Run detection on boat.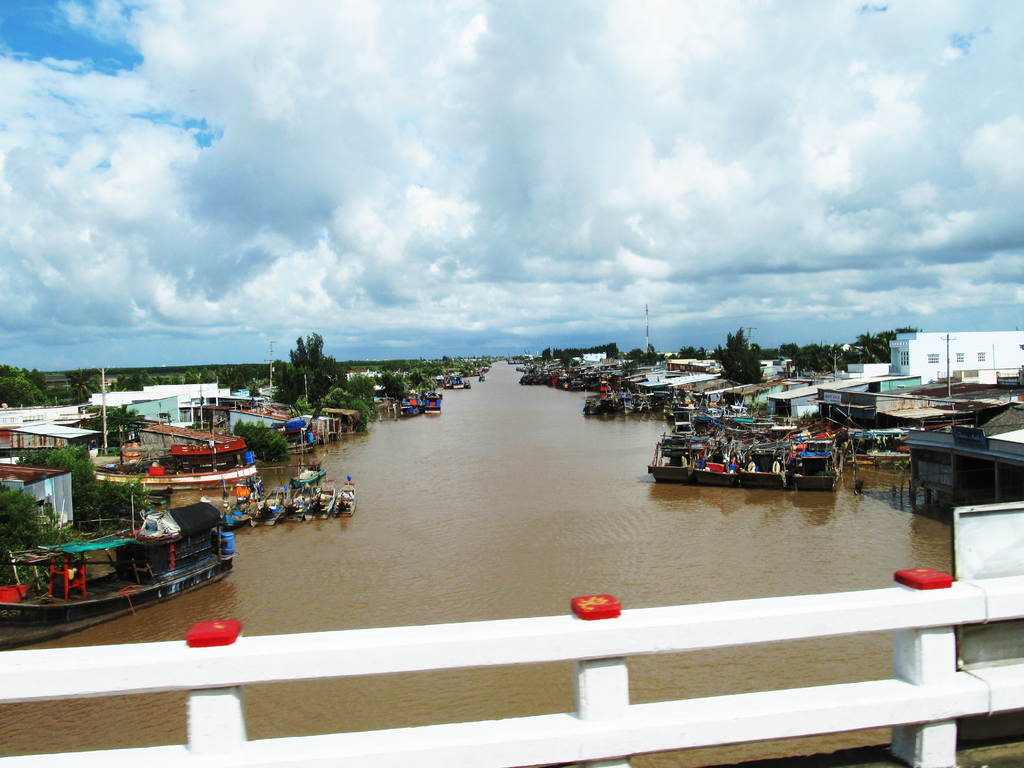
Result: {"x1": 643, "y1": 436, "x2": 700, "y2": 496}.
